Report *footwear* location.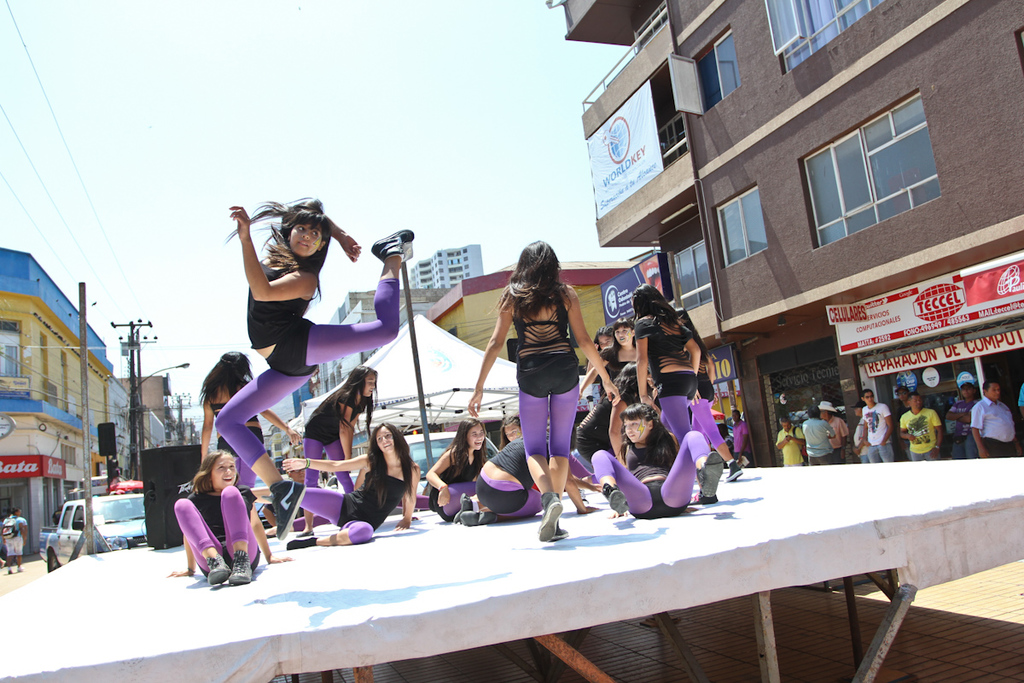
Report: bbox(725, 461, 743, 482).
